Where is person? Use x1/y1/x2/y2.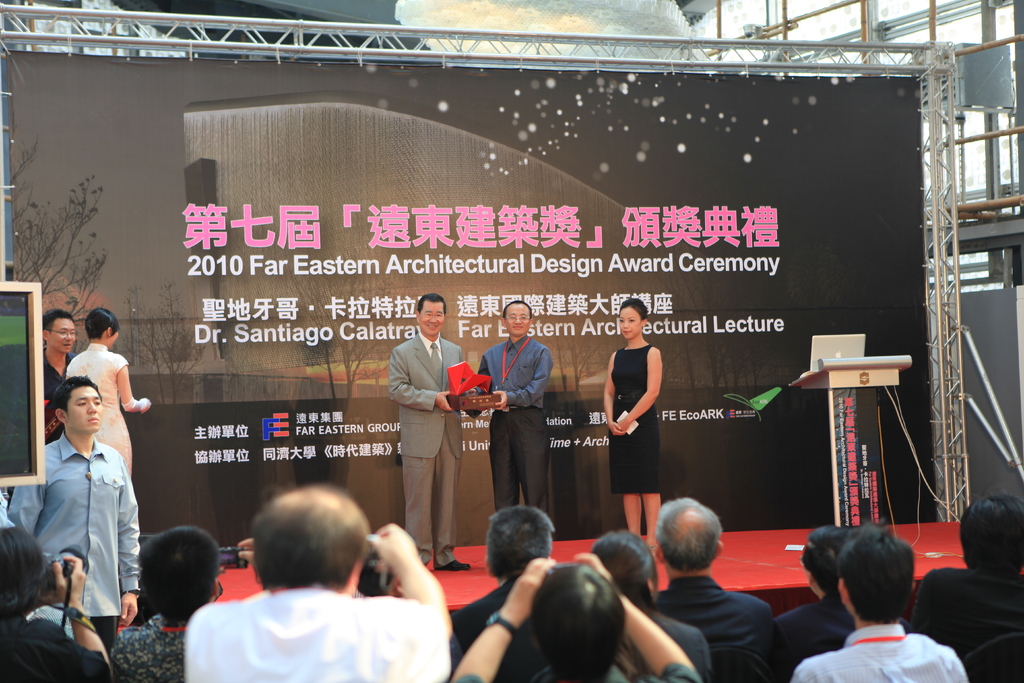
467/297/553/511.
